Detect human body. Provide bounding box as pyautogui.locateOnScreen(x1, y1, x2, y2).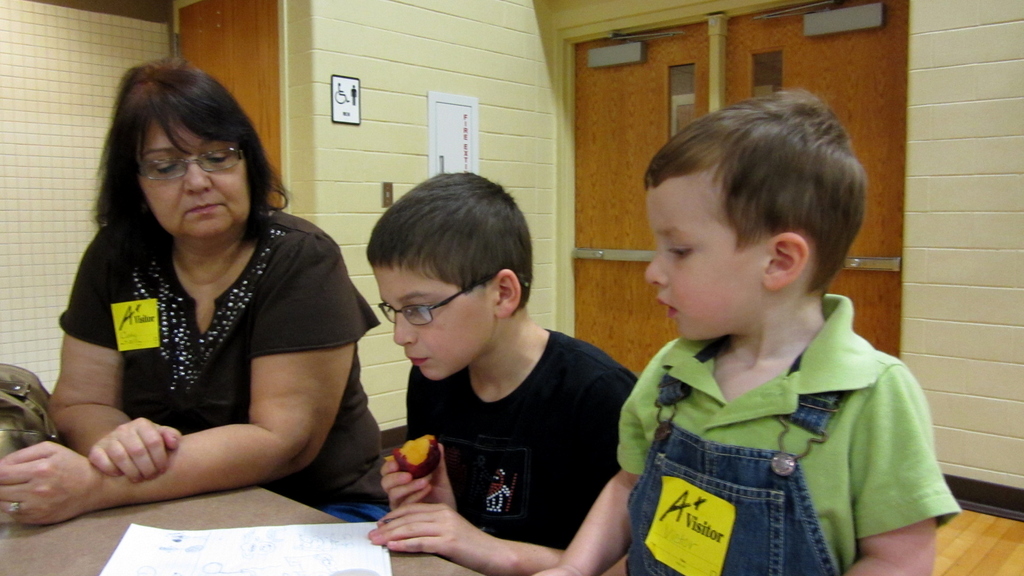
pyautogui.locateOnScreen(350, 167, 661, 575).
